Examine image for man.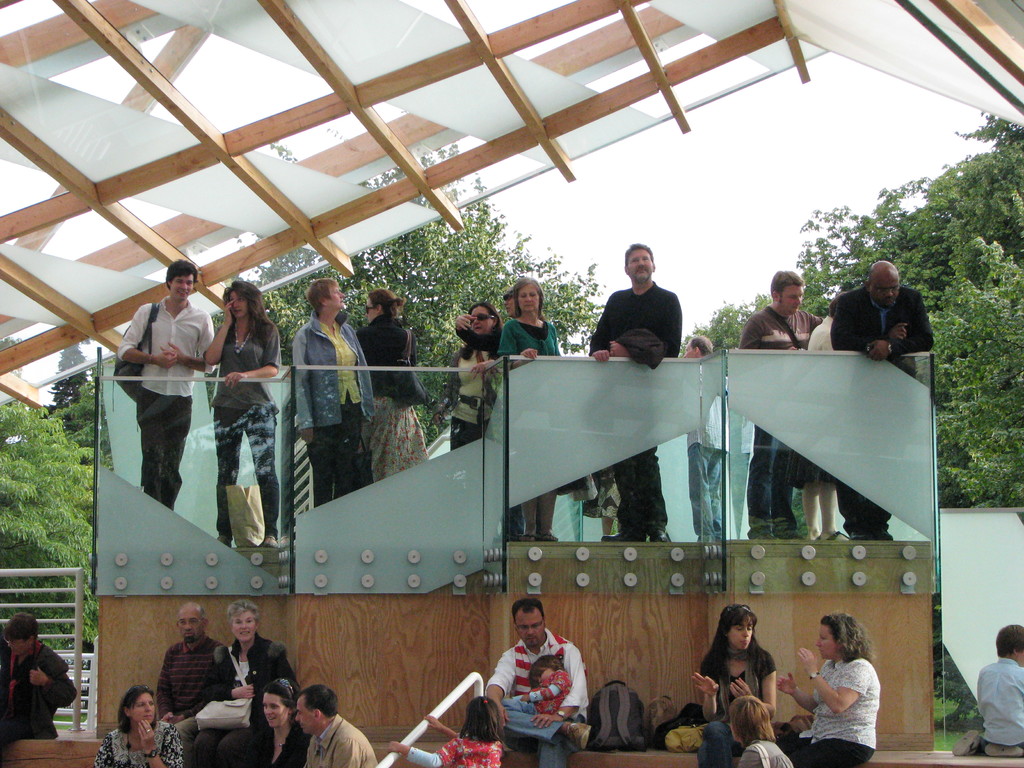
Examination result: select_region(480, 611, 596, 760).
